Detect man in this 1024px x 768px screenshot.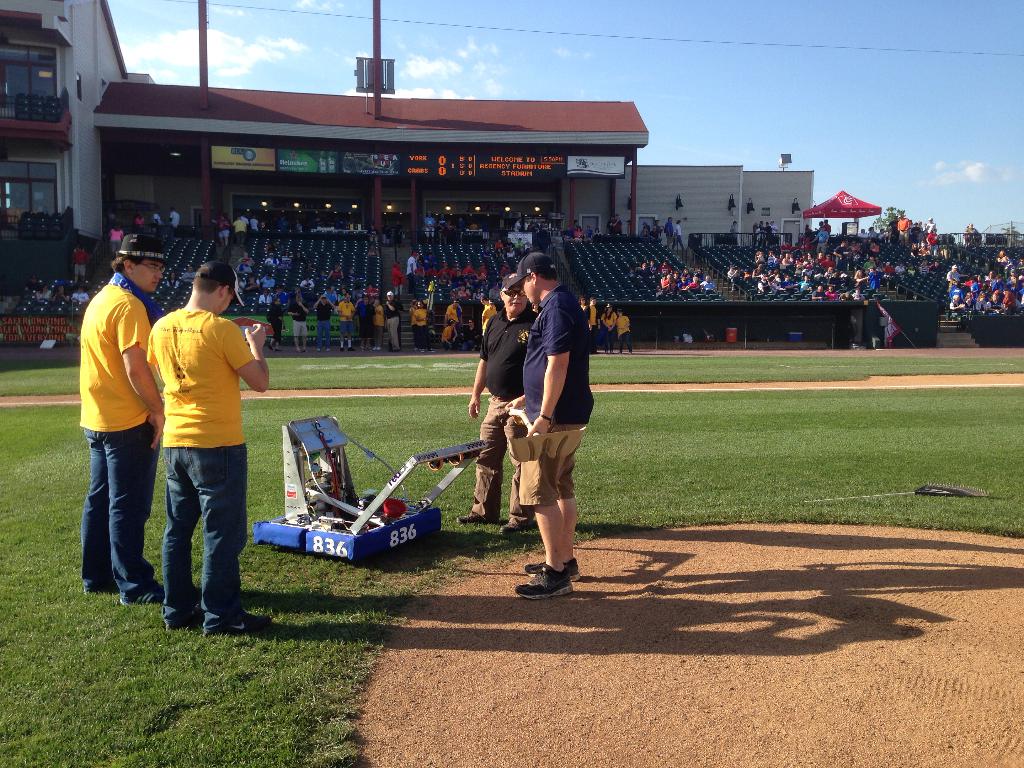
Detection: 858/227/868/242.
